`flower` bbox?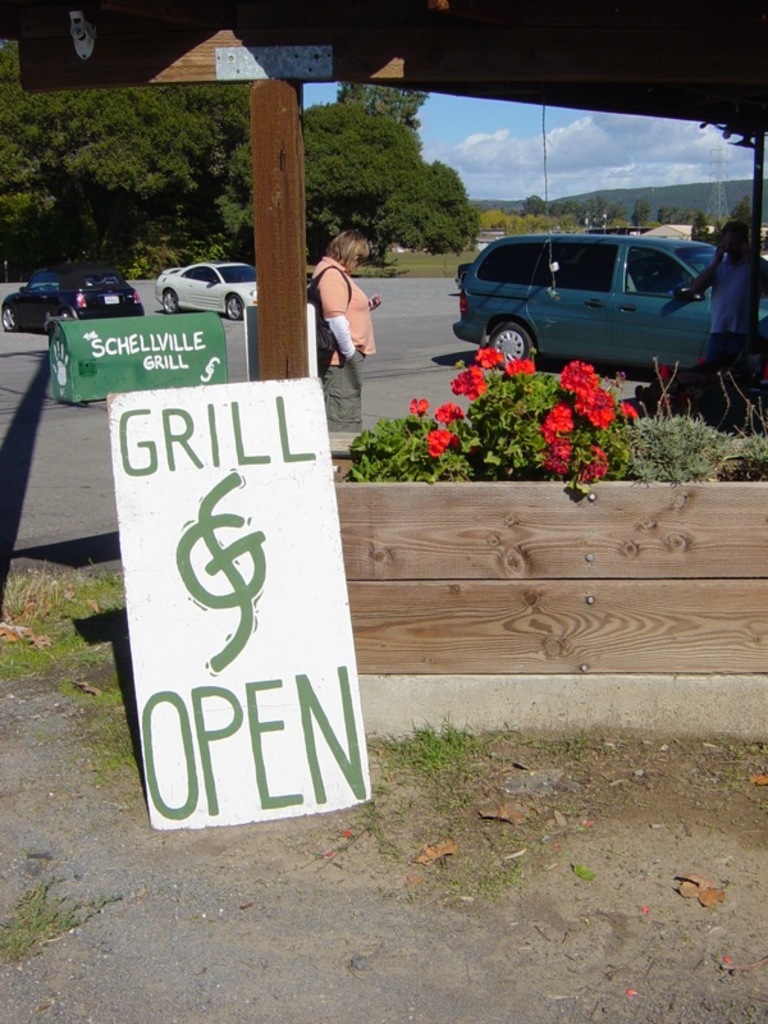
detection(539, 439, 575, 470)
